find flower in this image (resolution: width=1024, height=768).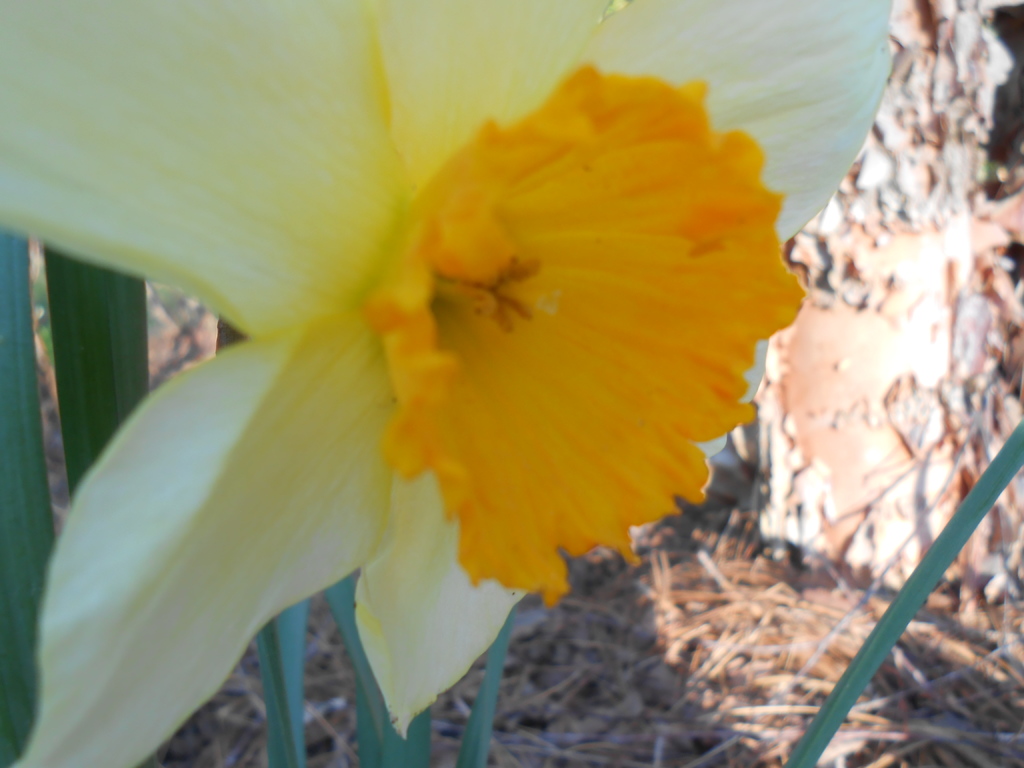
region(69, 0, 874, 765).
